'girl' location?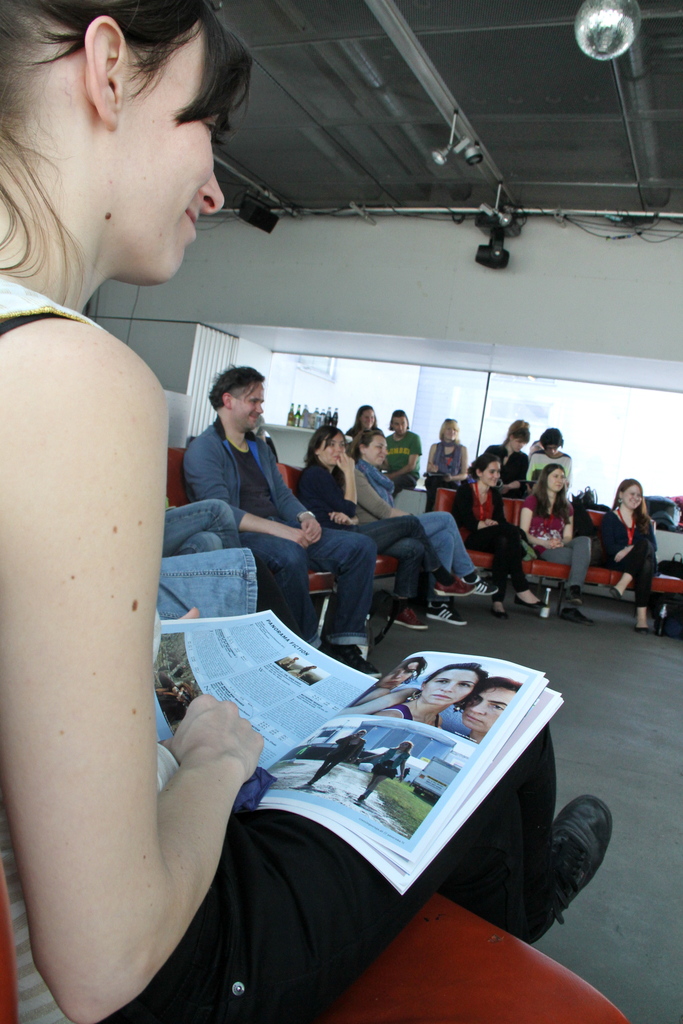
left=350, top=407, right=378, bottom=440
